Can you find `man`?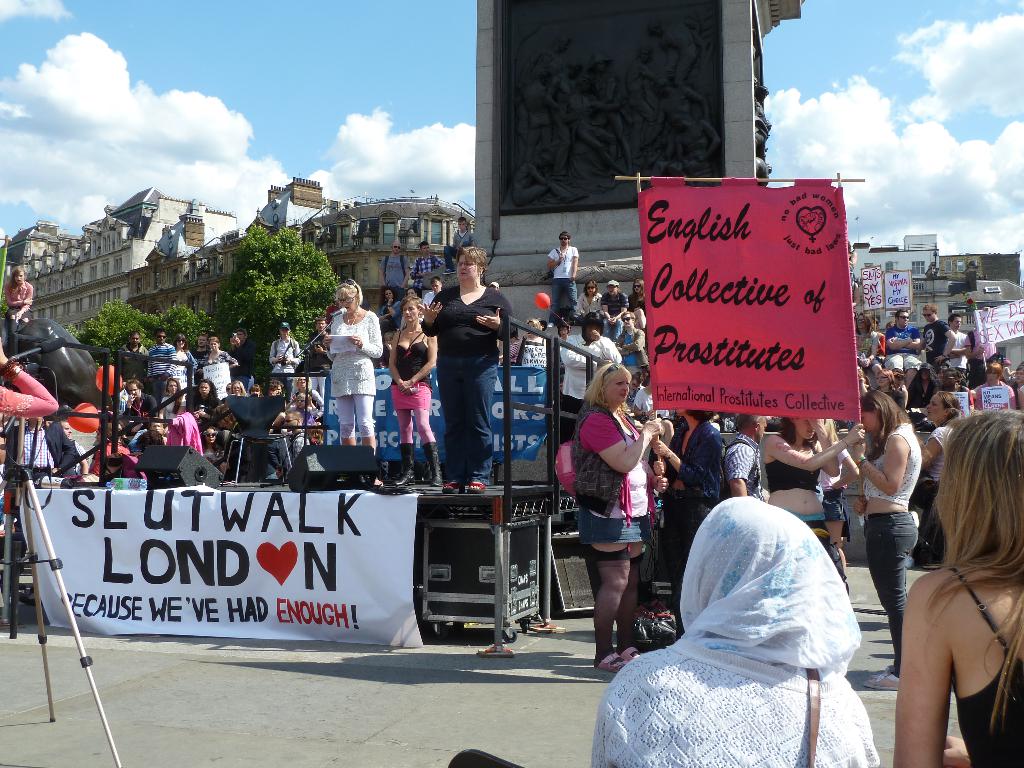
Yes, bounding box: [x1=142, y1=330, x2=177, y2=404].
